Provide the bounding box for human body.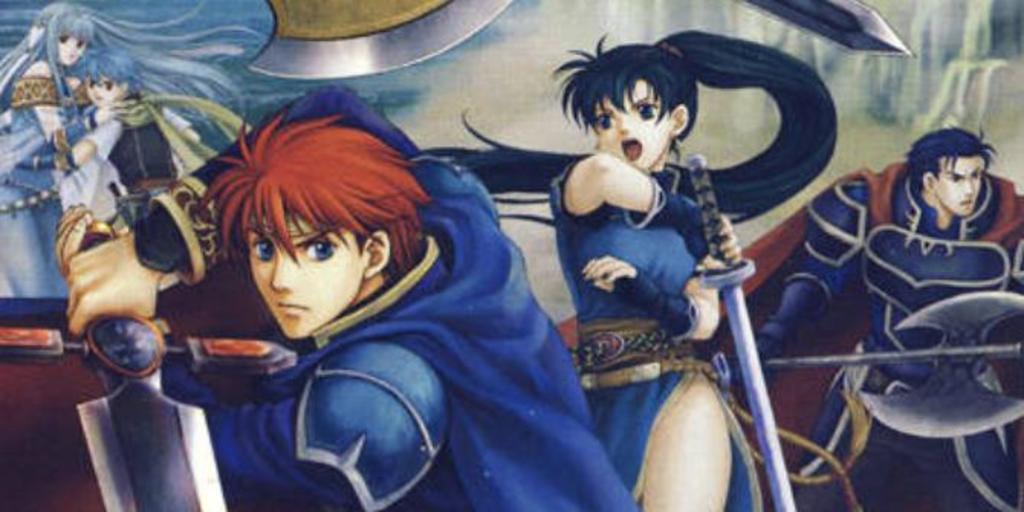
pyautogui.locateOnScreen(434, 32, 848, 510).
